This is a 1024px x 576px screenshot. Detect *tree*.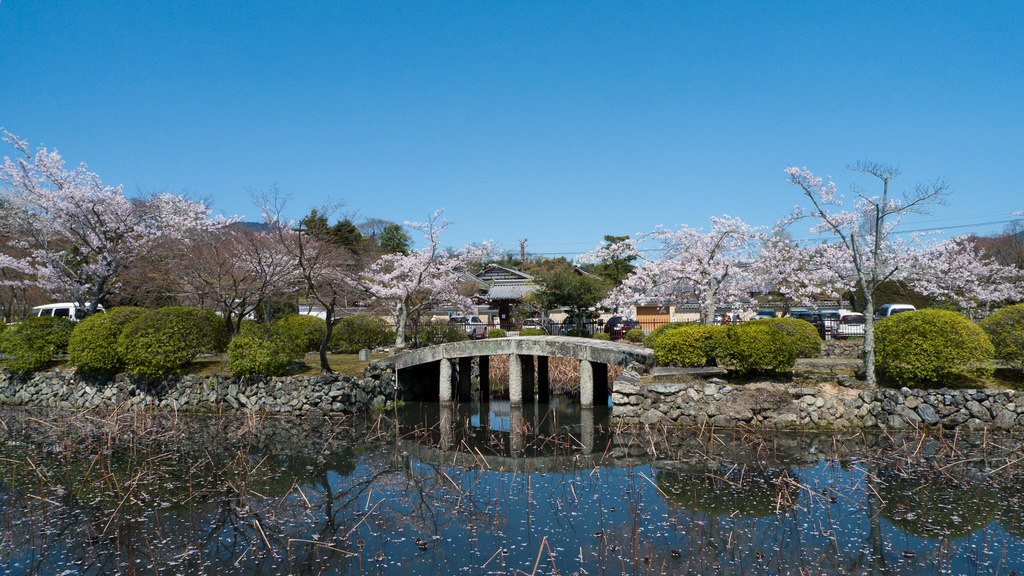
crop(780, 161, 956, 401).
